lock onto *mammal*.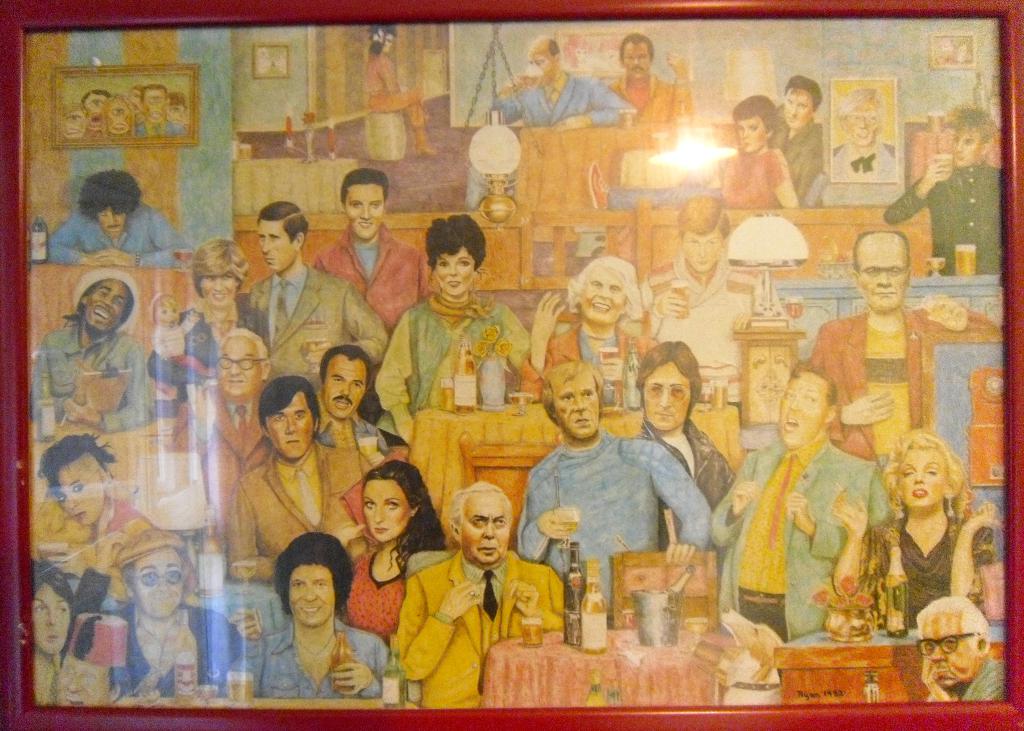
Locked: (374, 212, 531, 447).
